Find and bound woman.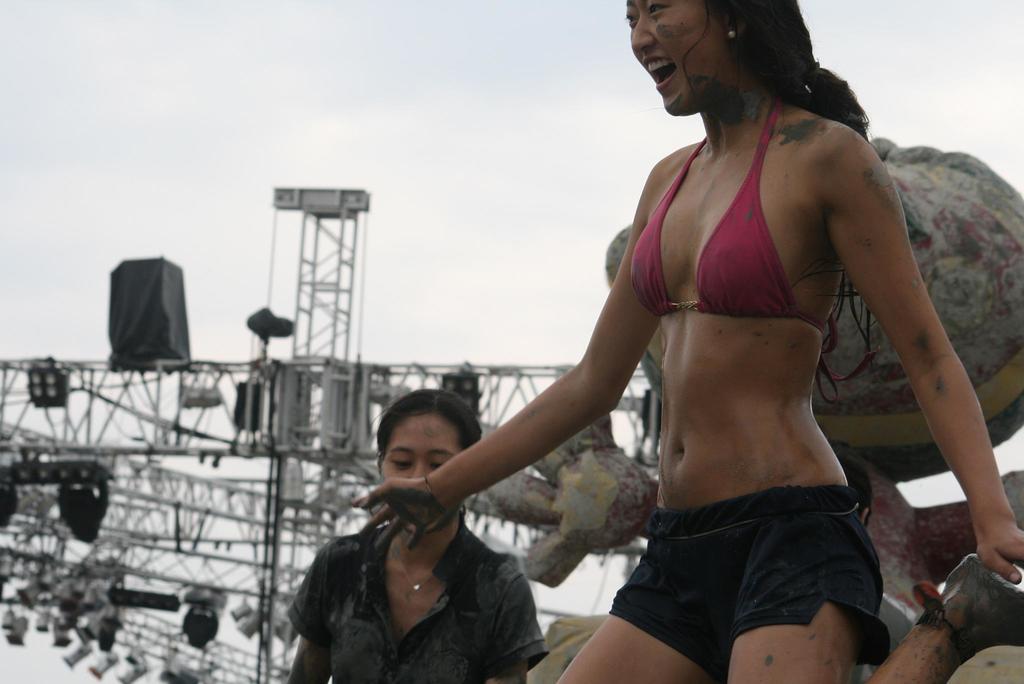
Bound: region(282, 385, 551, 683).
